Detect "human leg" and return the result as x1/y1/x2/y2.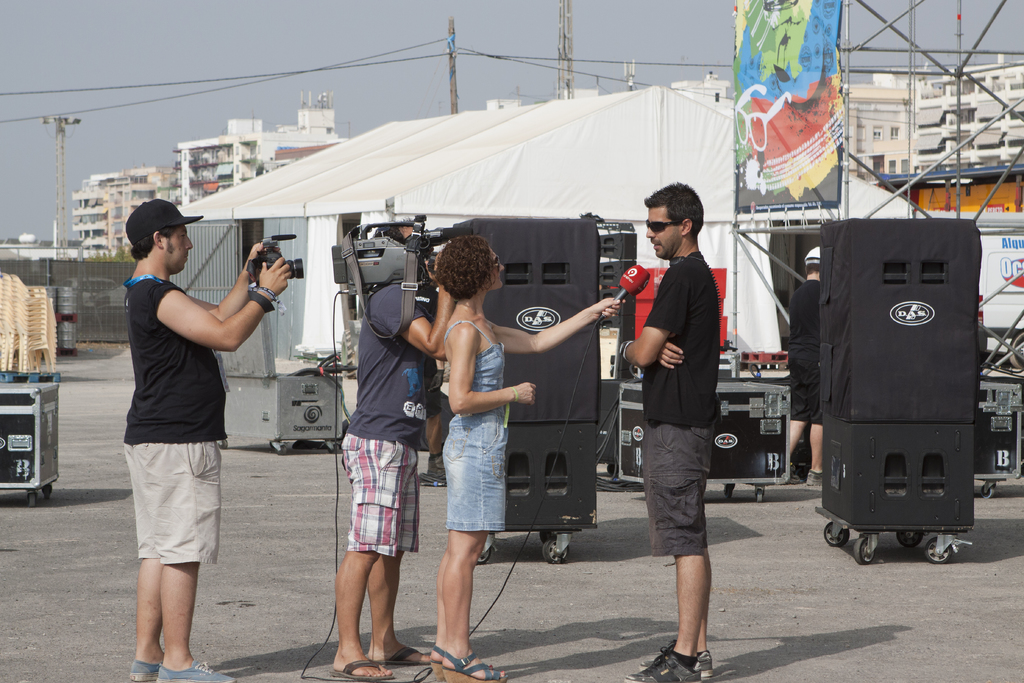
333/446/392/682.
